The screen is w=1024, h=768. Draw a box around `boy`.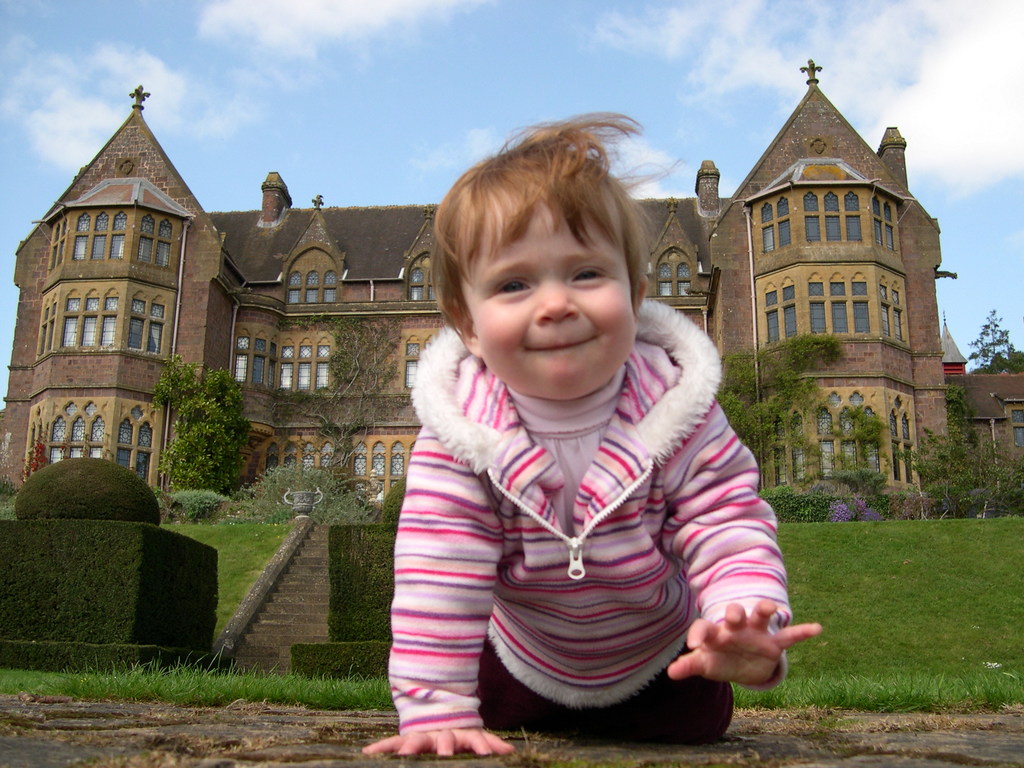
{"left": 353, "top": 100, "right": 835, "bottom": 767}.
